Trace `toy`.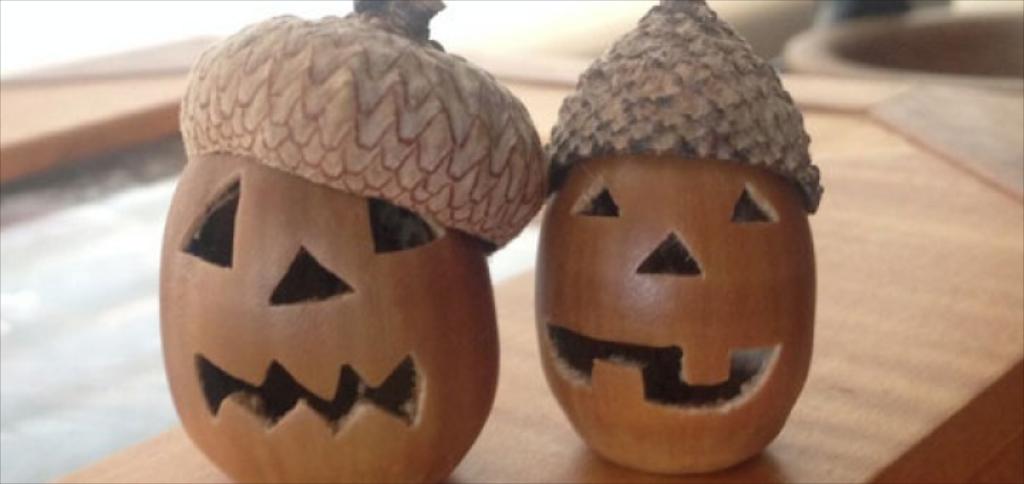
Traced to (x1=529, y1=0, x2=833, y2=480).
